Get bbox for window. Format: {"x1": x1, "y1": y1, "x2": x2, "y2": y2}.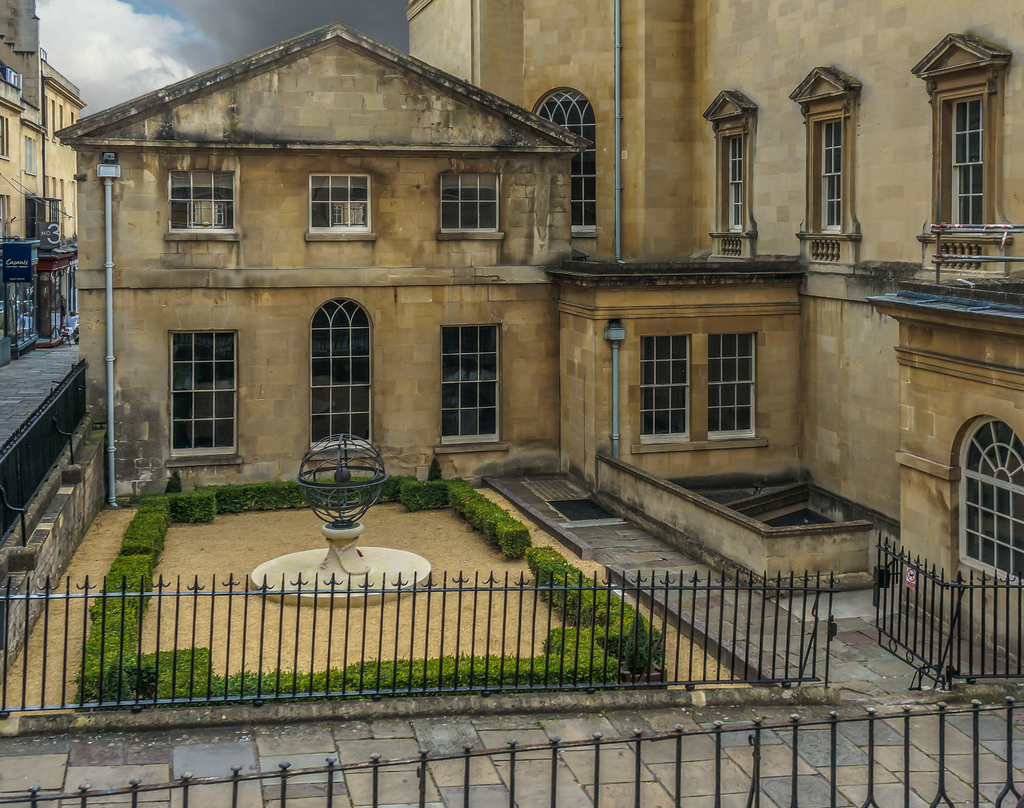
{"x1": 42, "y1": 95, "x2": 48, "y2": 138}.
